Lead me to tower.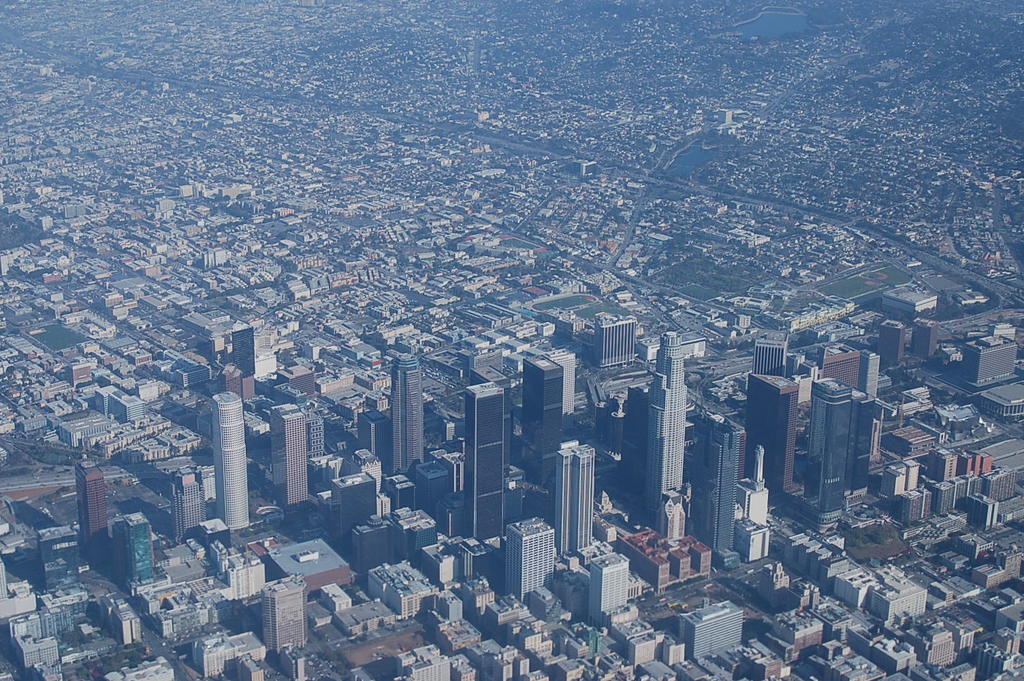
Lead to [78, 464, 111, 558].
